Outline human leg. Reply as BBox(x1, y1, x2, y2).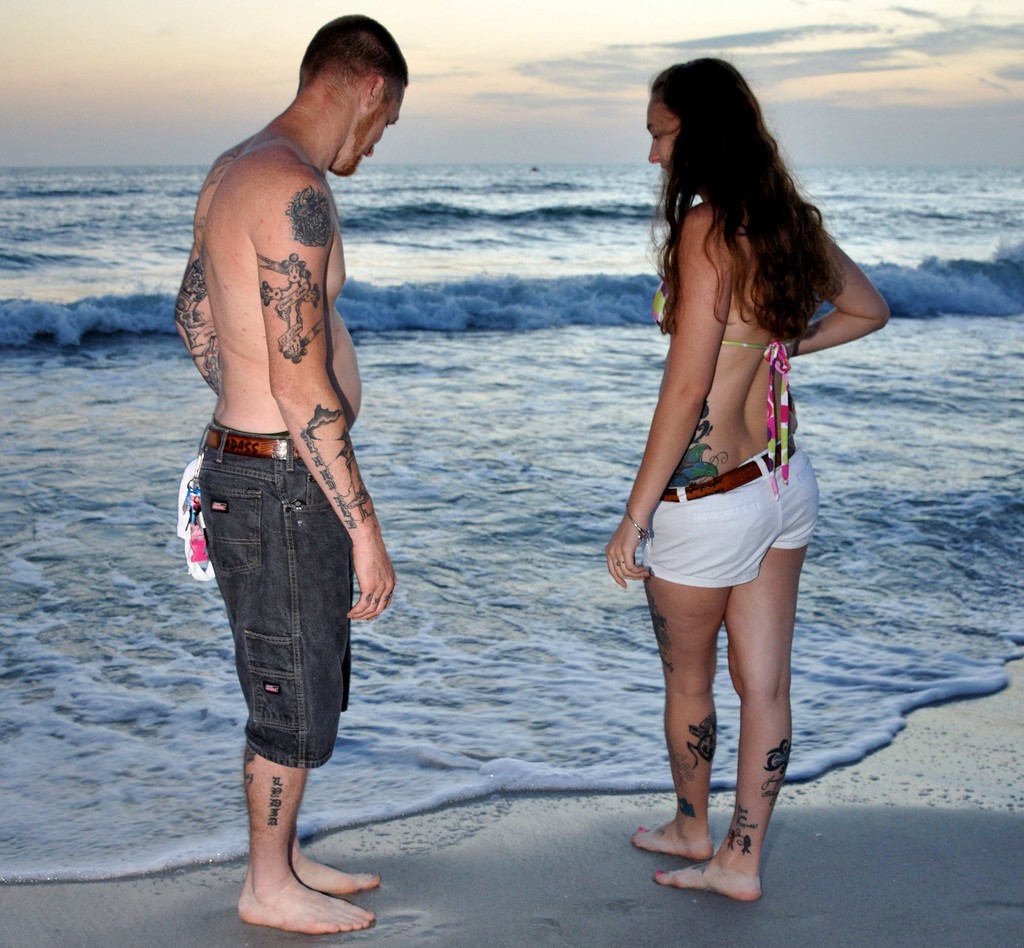
BBox(629, 490, 733, 860).
